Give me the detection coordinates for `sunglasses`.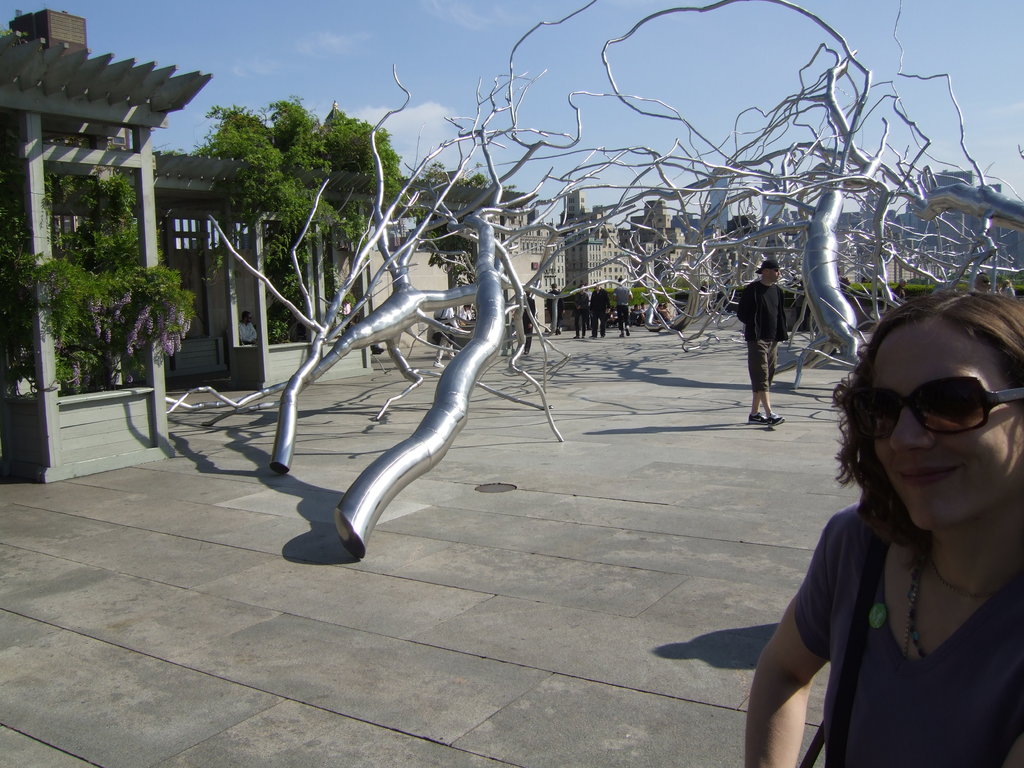
x1=854, y1=376, x2=1023, y2=444.
